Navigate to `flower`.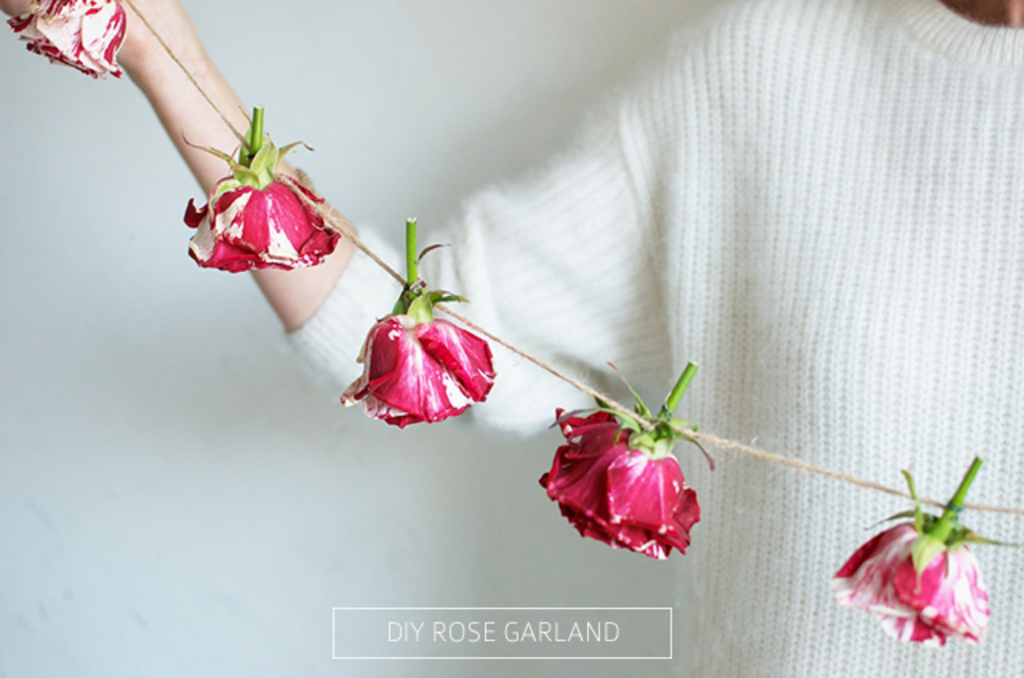
Navigation target: [534,400,706,566].
